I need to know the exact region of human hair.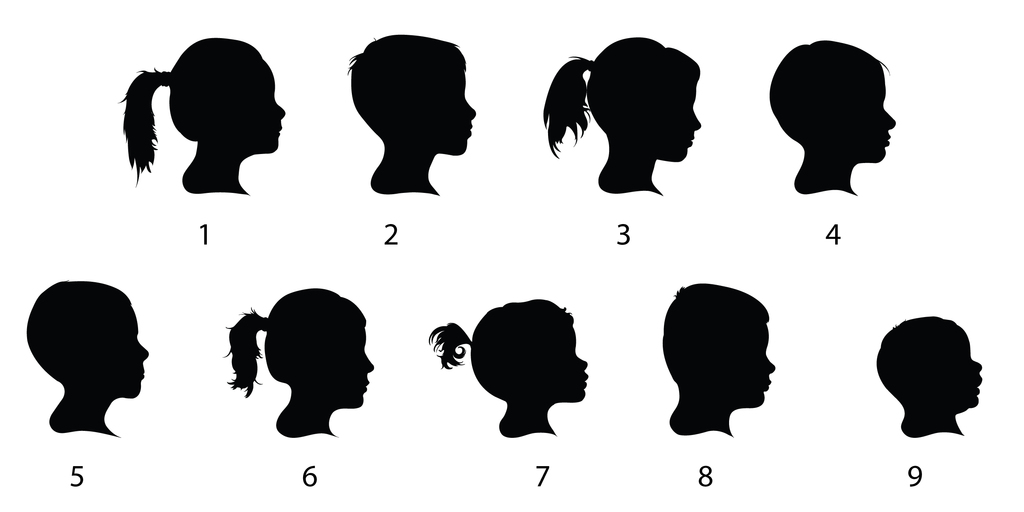
Region: 342, 29, 468, 143.
